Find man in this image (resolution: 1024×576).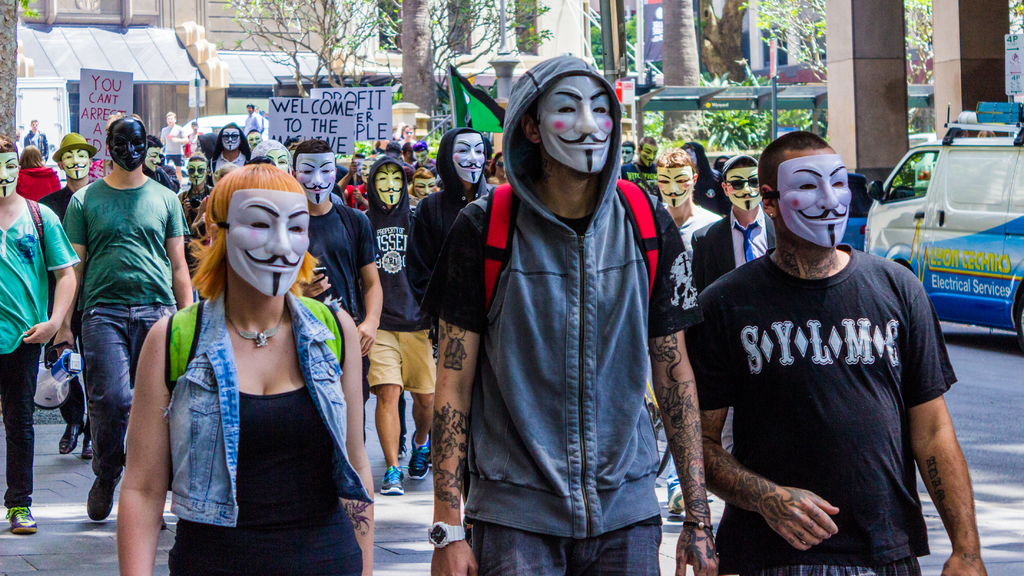
select_region(37, 131, 97, 454).
